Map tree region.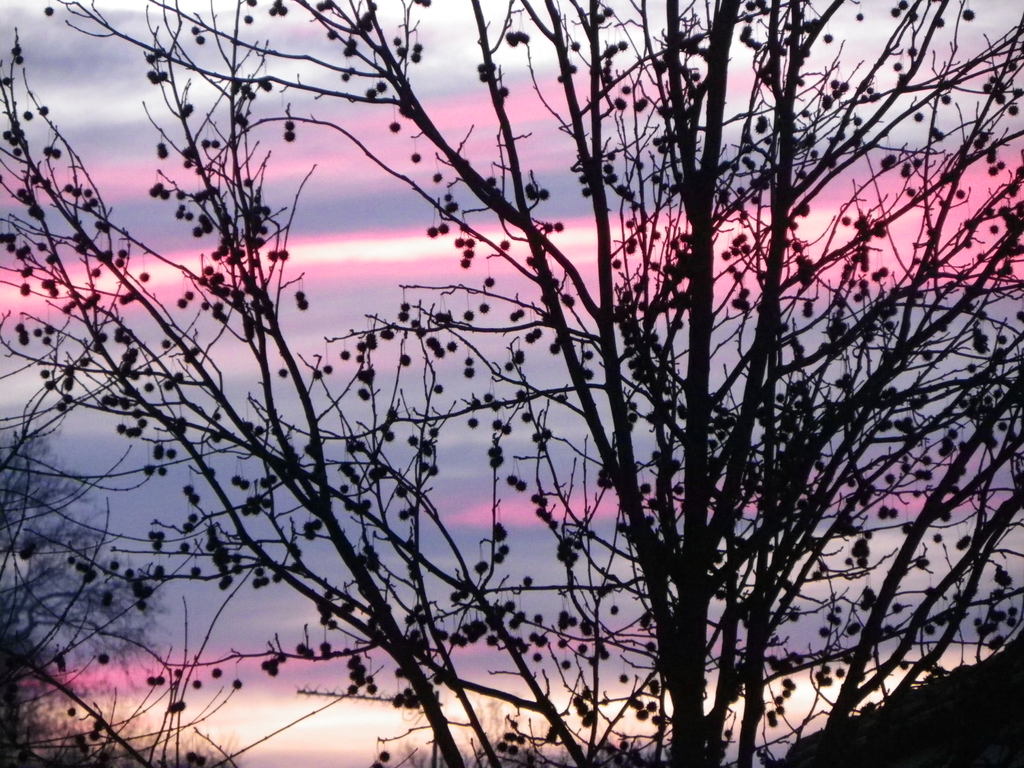
Mapped to Rect(0, 360, 258, 766).
